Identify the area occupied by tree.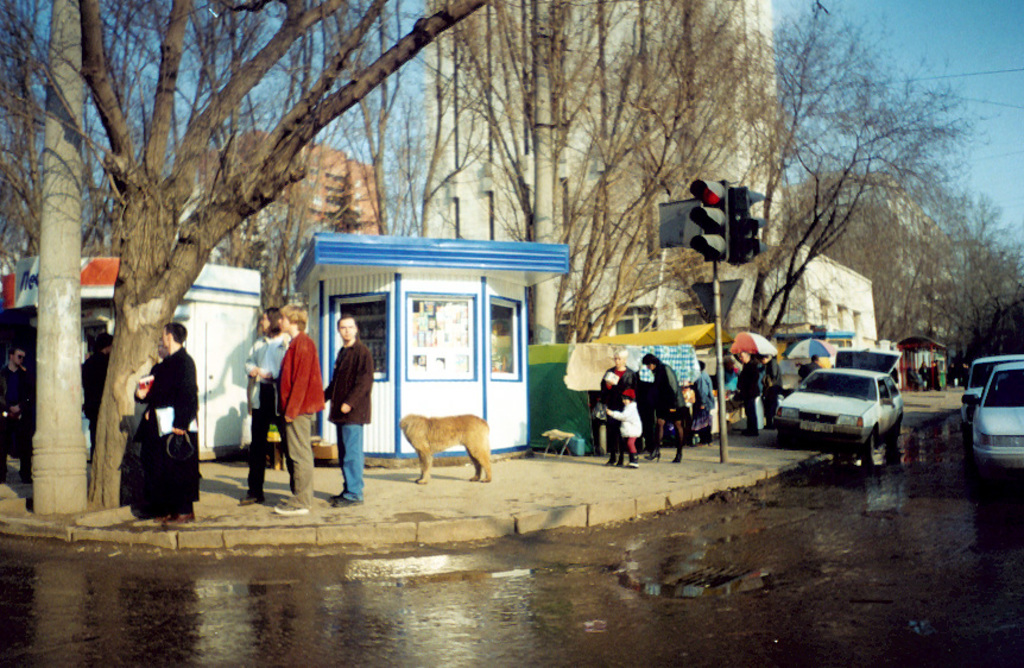
Area: locate(824, 155, 957, 324).
